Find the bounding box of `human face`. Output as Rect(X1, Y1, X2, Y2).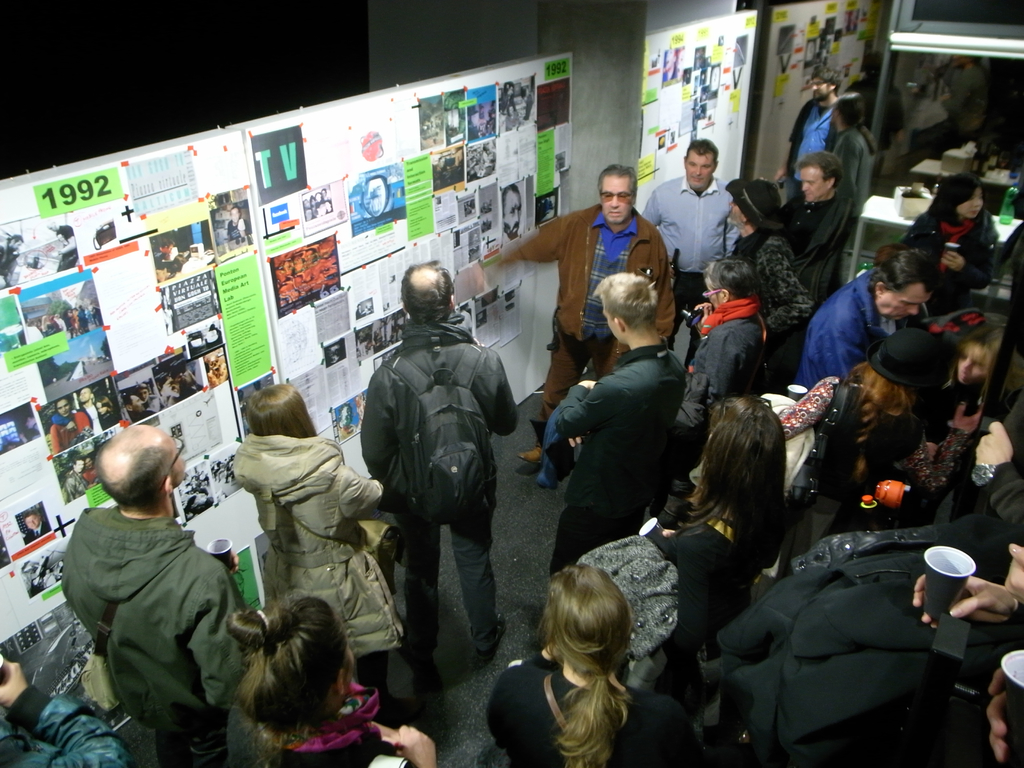
Rect(357, 403, 365, 420).
